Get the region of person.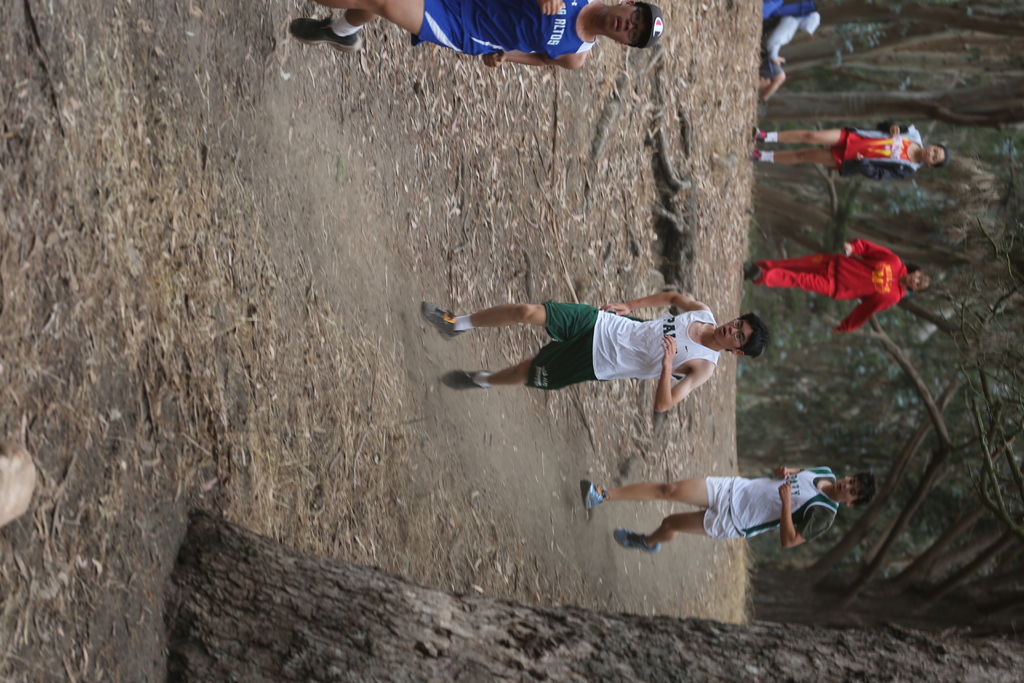
Rect(281, 0, 663, 72).
